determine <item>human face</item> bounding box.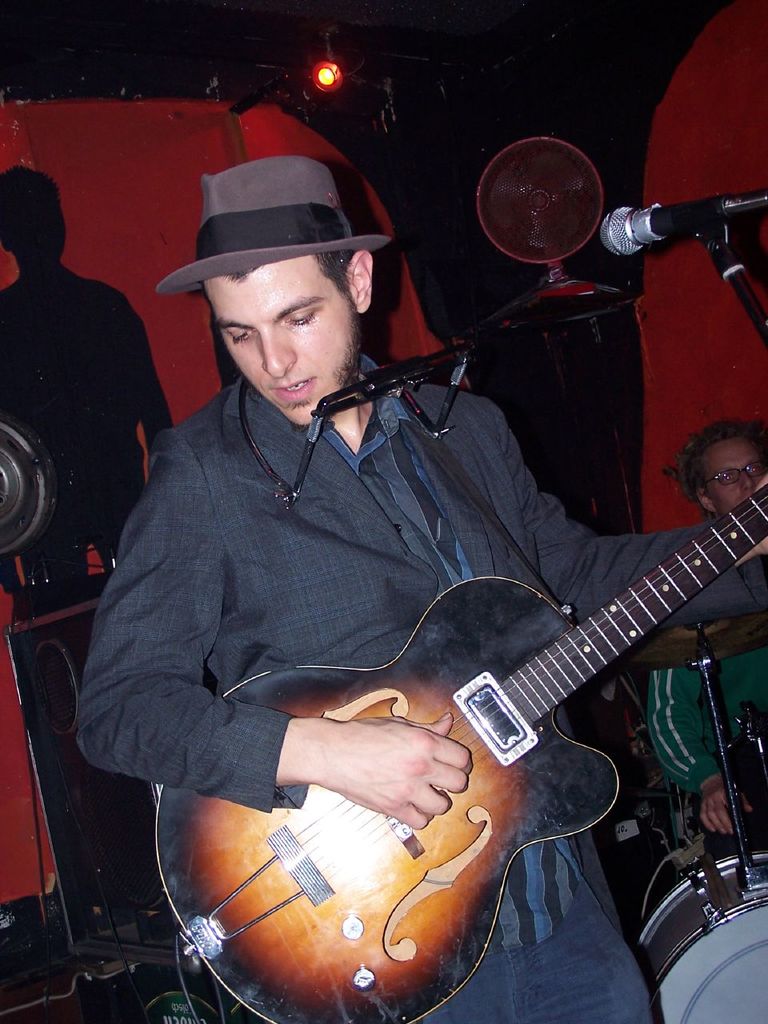
Determined: [x1=706, y1=440, x2=767, y2=515].
